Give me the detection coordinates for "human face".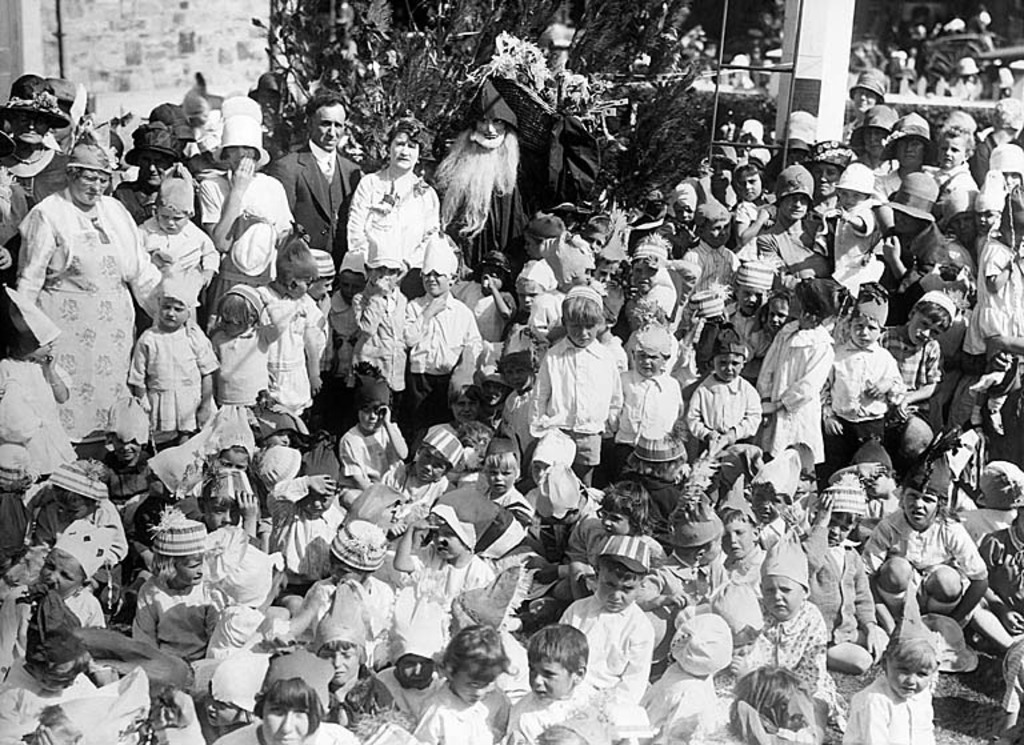
region(385, 131, 420, 176).
